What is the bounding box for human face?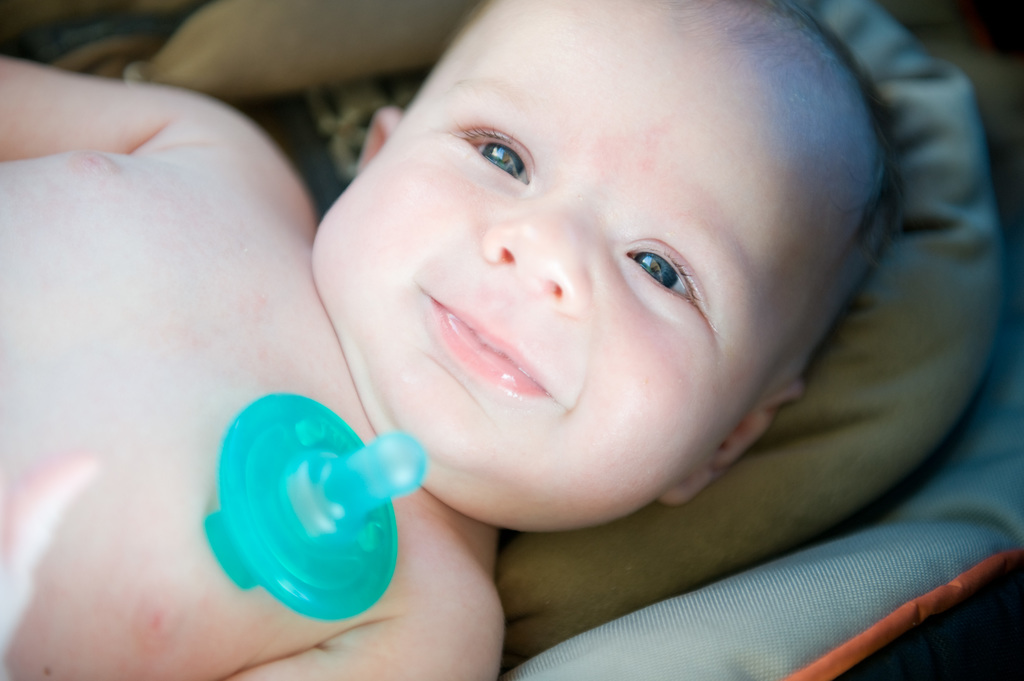
bbox=[311, 6, 862, 534].
